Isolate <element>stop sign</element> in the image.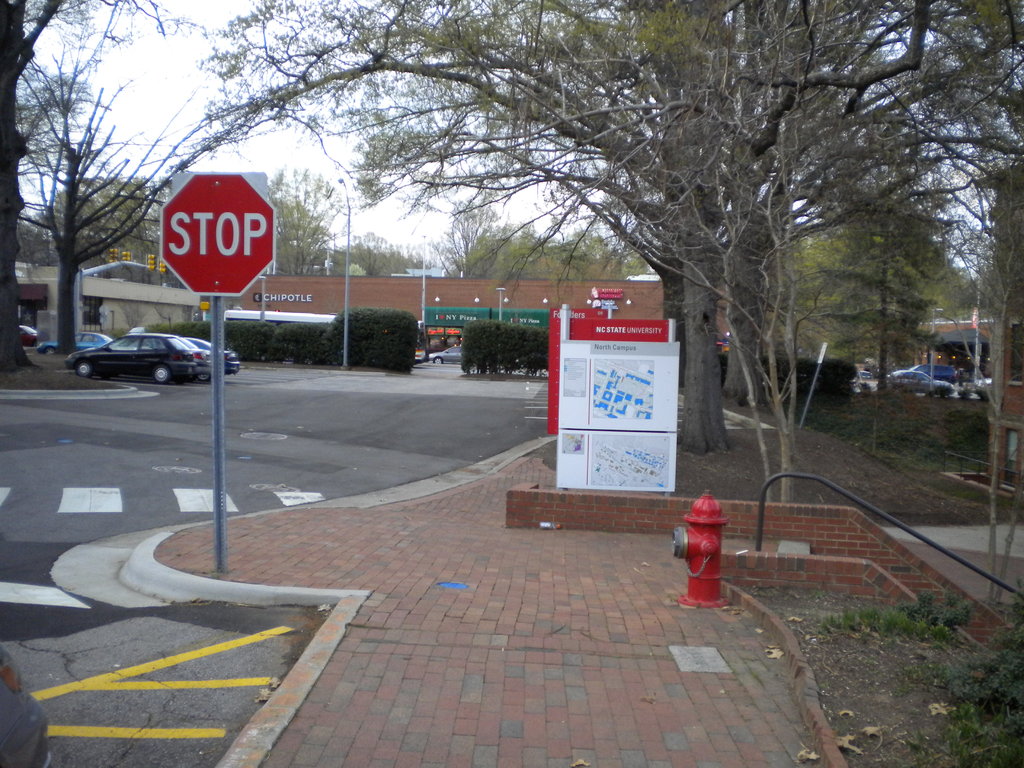
Isolated region: x1=158, y1=169, x2=276, y2=298.
